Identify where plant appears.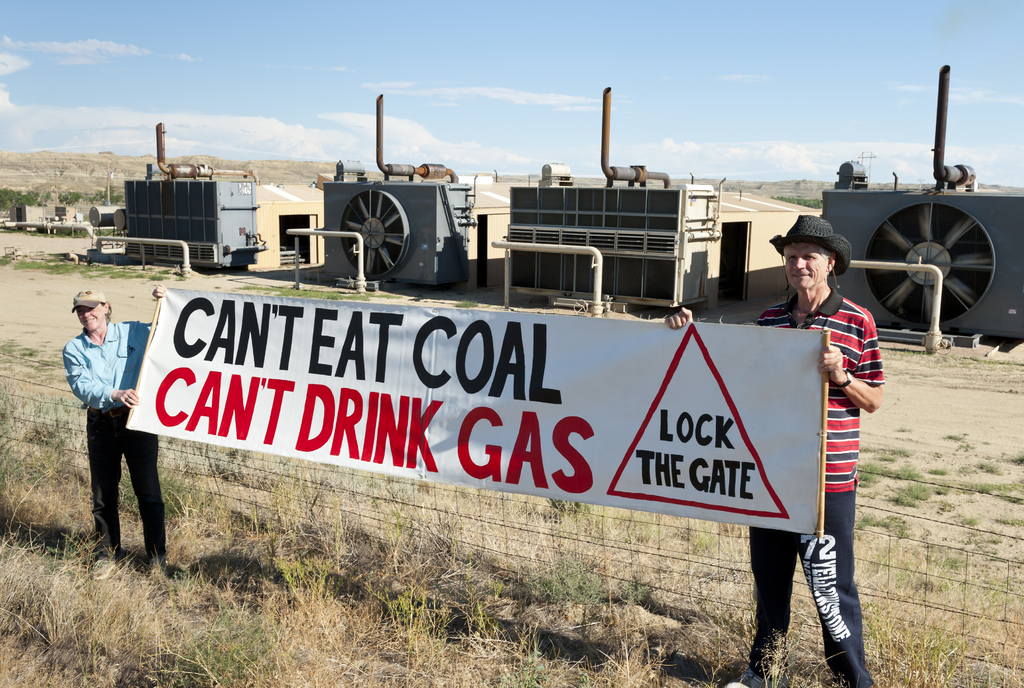
Appears at box=[887, 463, 922, 479].
